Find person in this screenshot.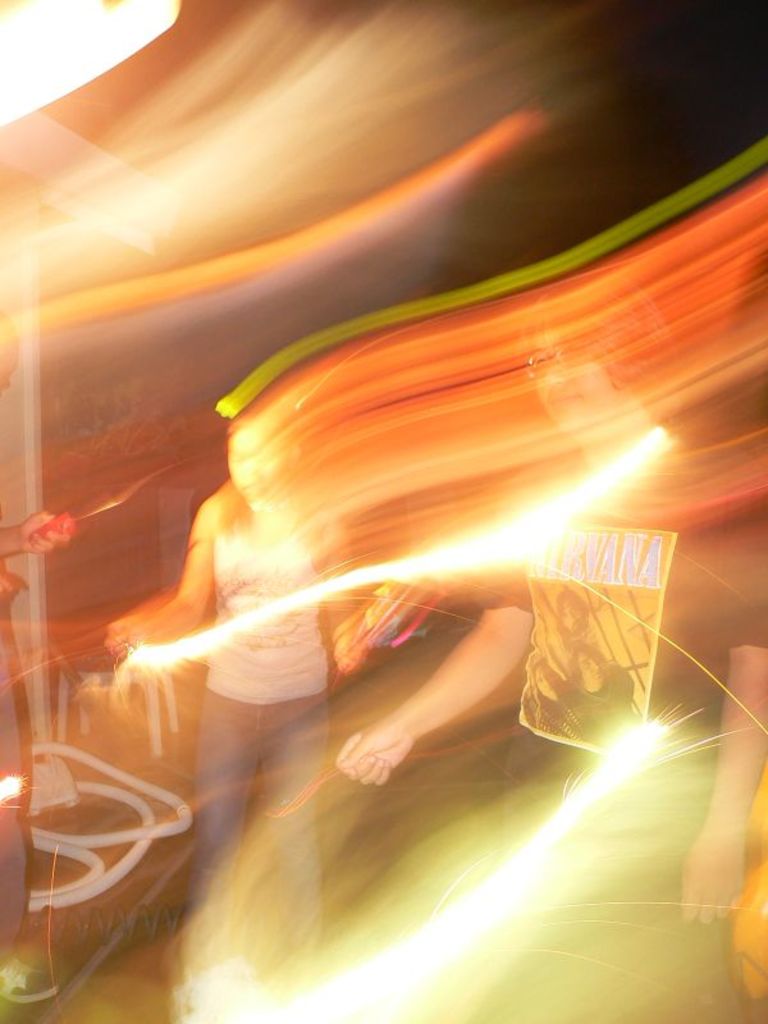
The bounding box for person is locate(340, 274, 767, 1023).
